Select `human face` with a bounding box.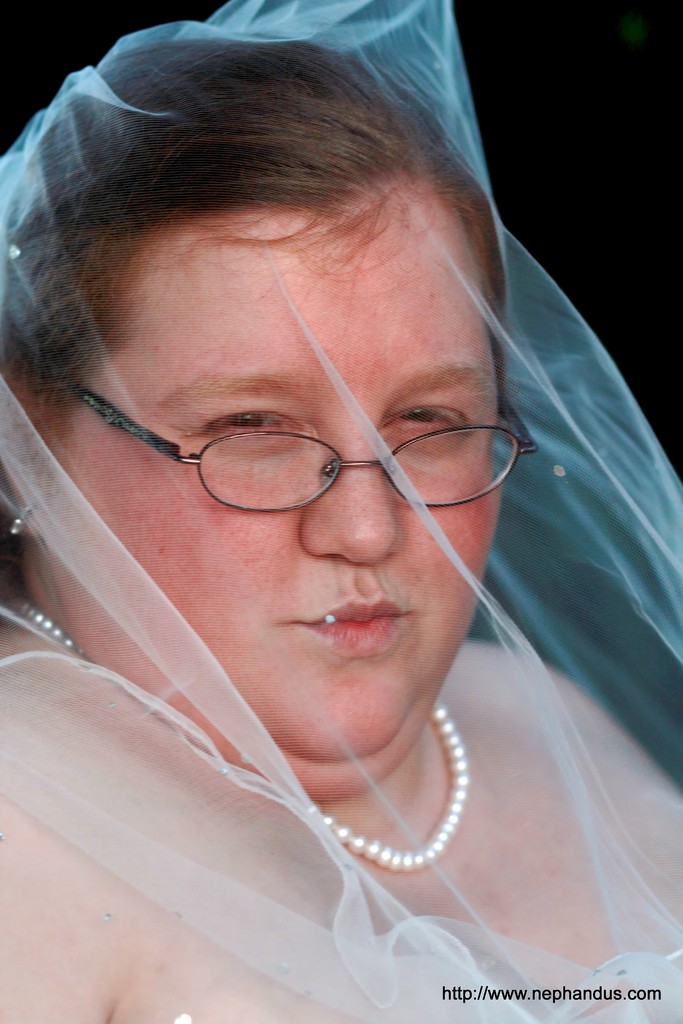
Rect(29, 207, 502, 793).
